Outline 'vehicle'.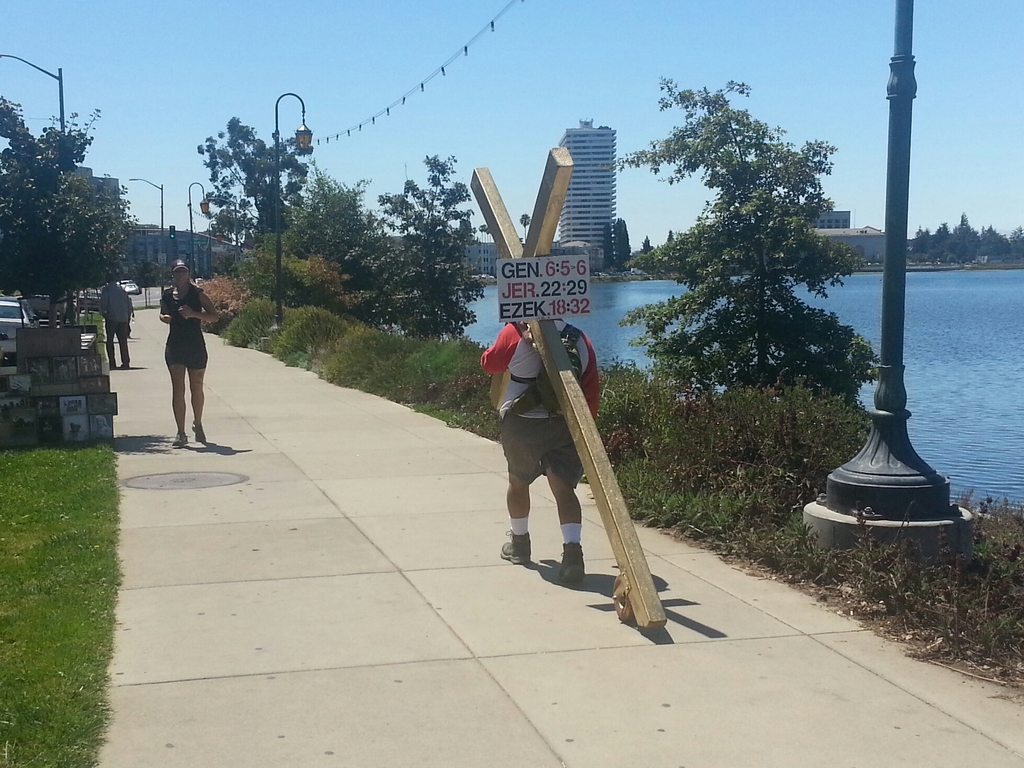
Outline: bbox(121, 279, 138, 297).
